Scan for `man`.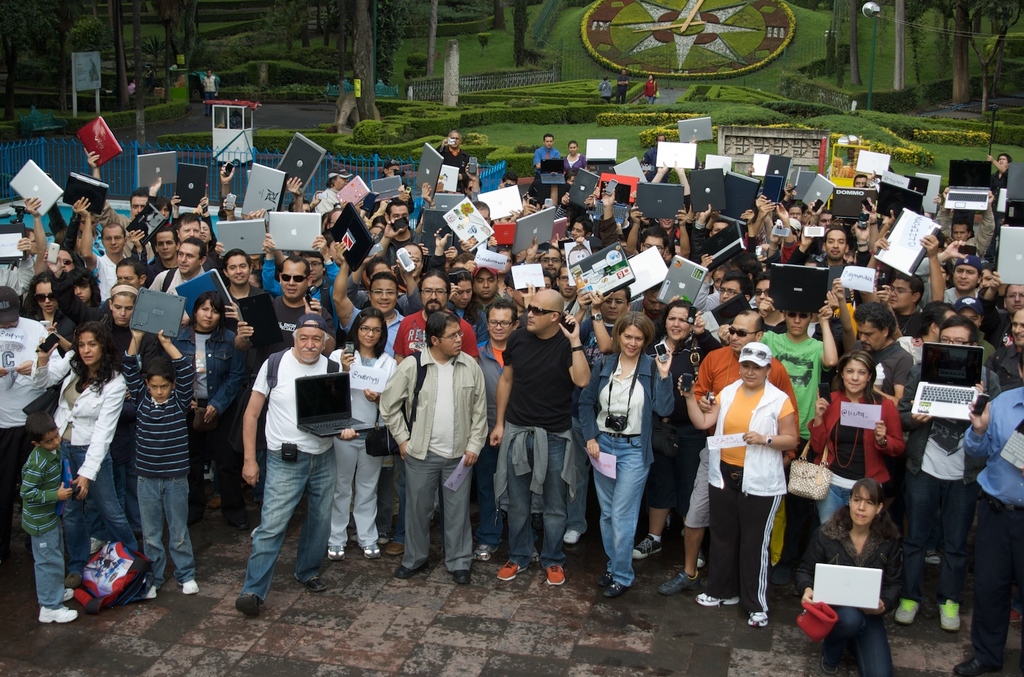
Scan result: box(570, 282, 642, 543).
